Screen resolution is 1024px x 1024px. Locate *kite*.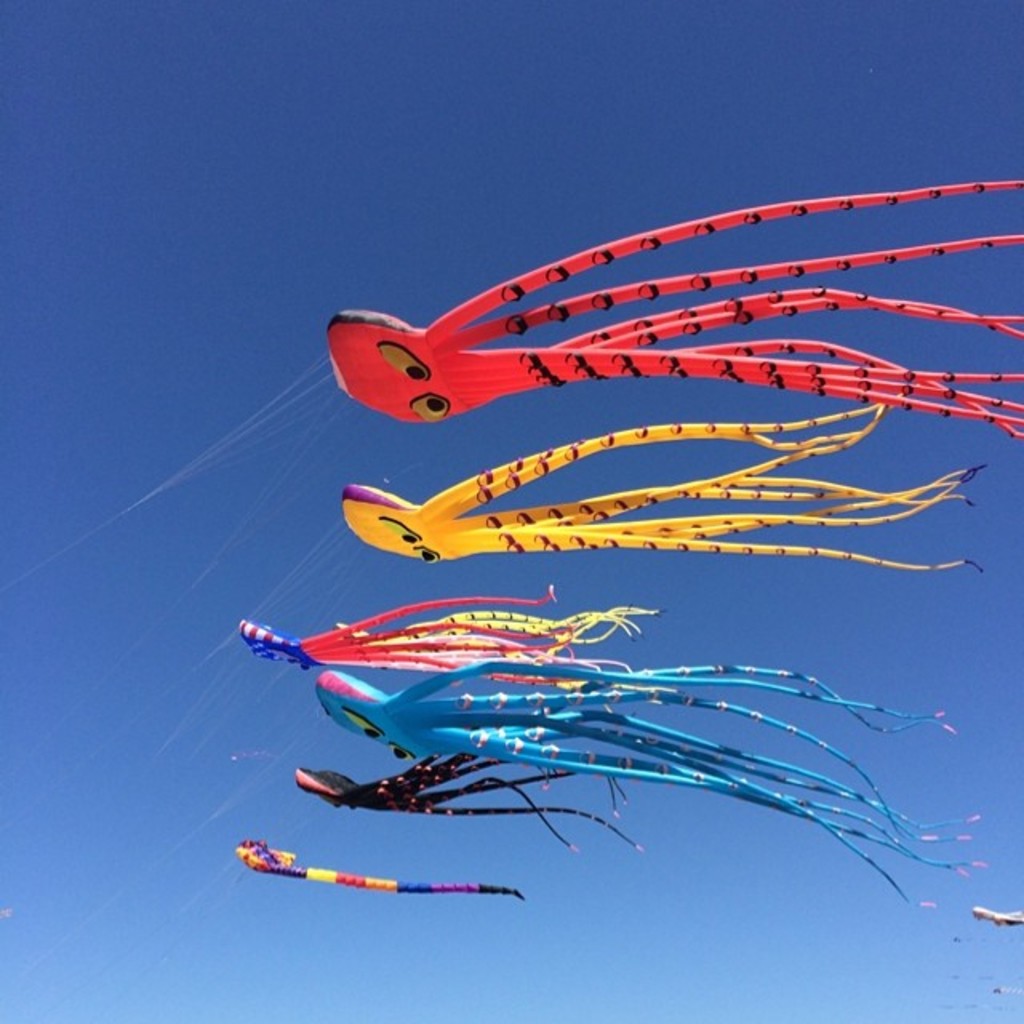
l=314, t=654, r=992, b=912.
